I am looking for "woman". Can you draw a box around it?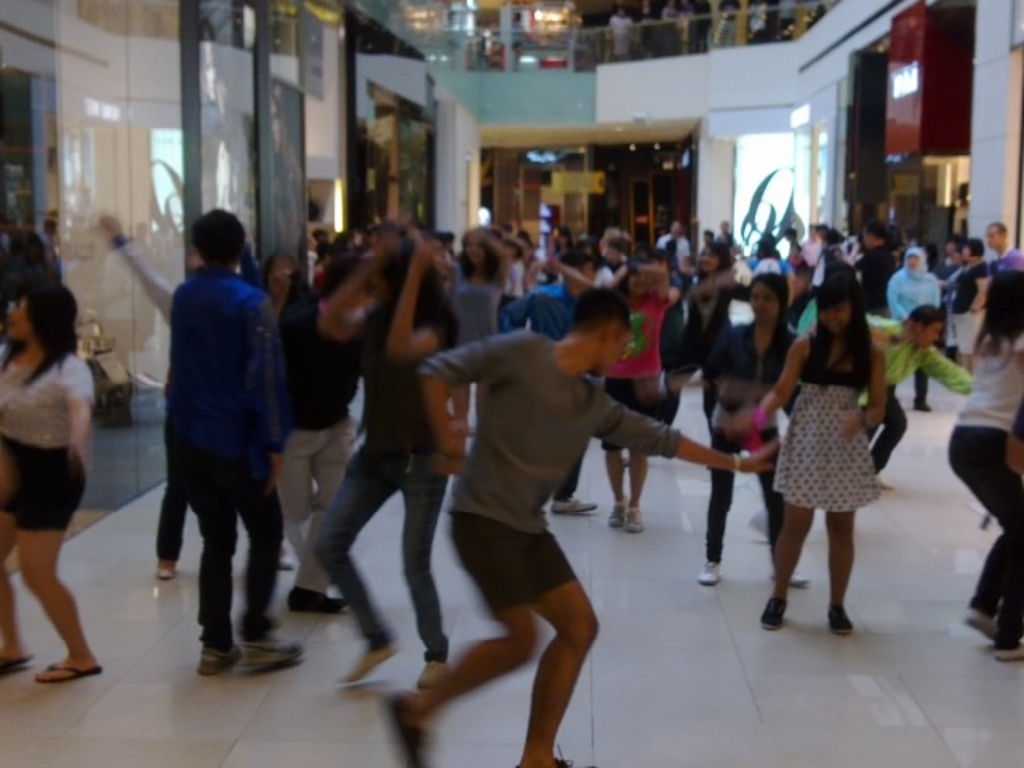
Sure, the bounding box is 747:266:882:634.
